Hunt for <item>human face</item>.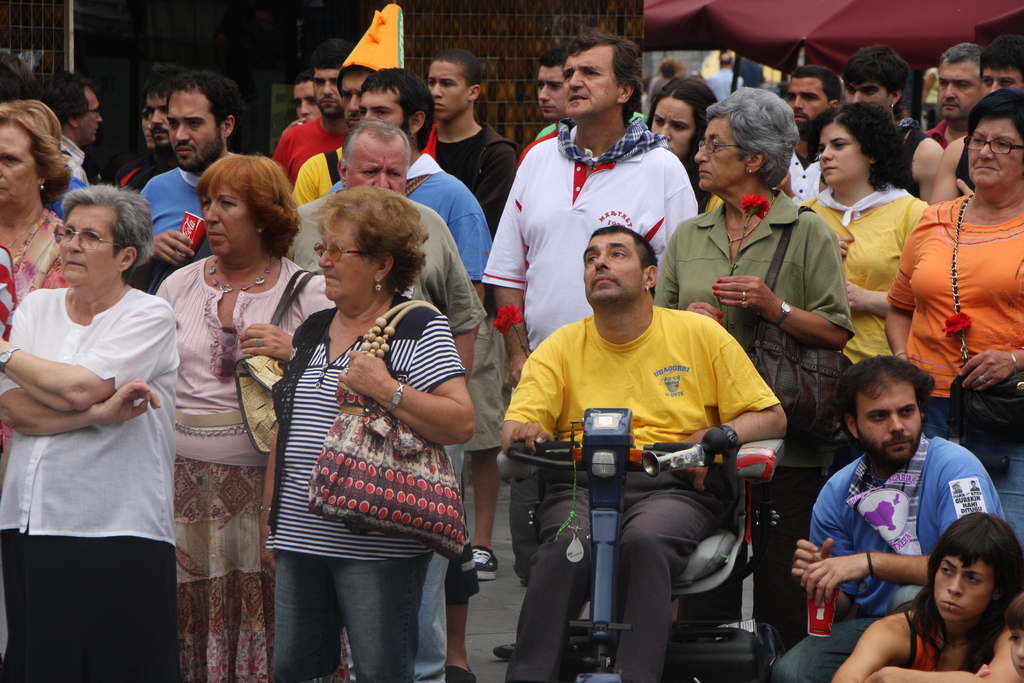
Hunted down at Rect(76, 93, 105, 145).
